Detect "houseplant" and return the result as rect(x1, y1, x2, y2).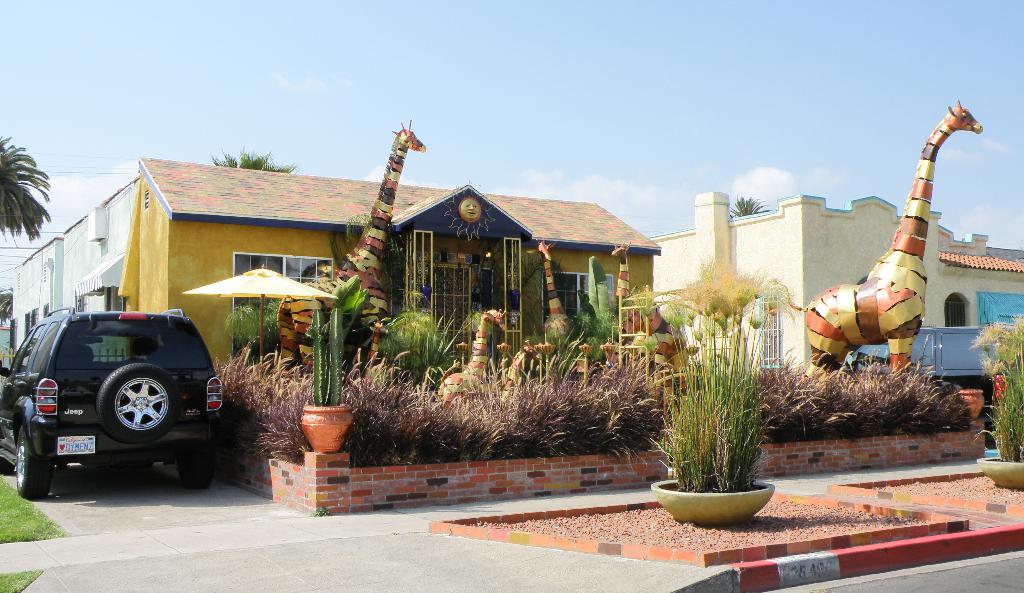
rect(303, 297, 358, 451).
